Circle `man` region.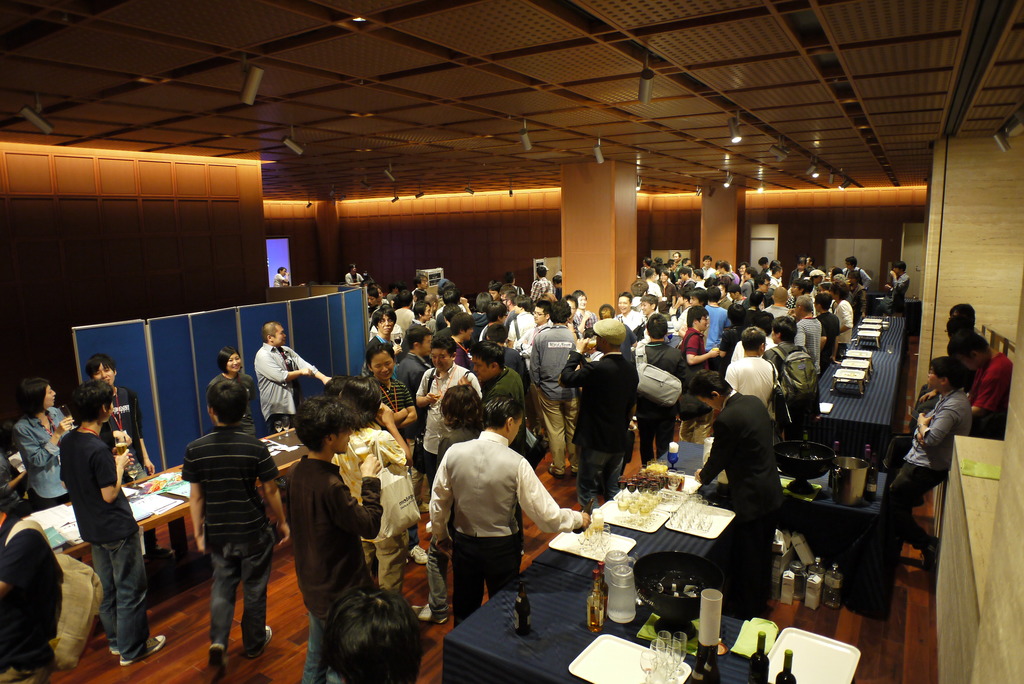
Region: <region>58, 381, 168, 671</region>.
